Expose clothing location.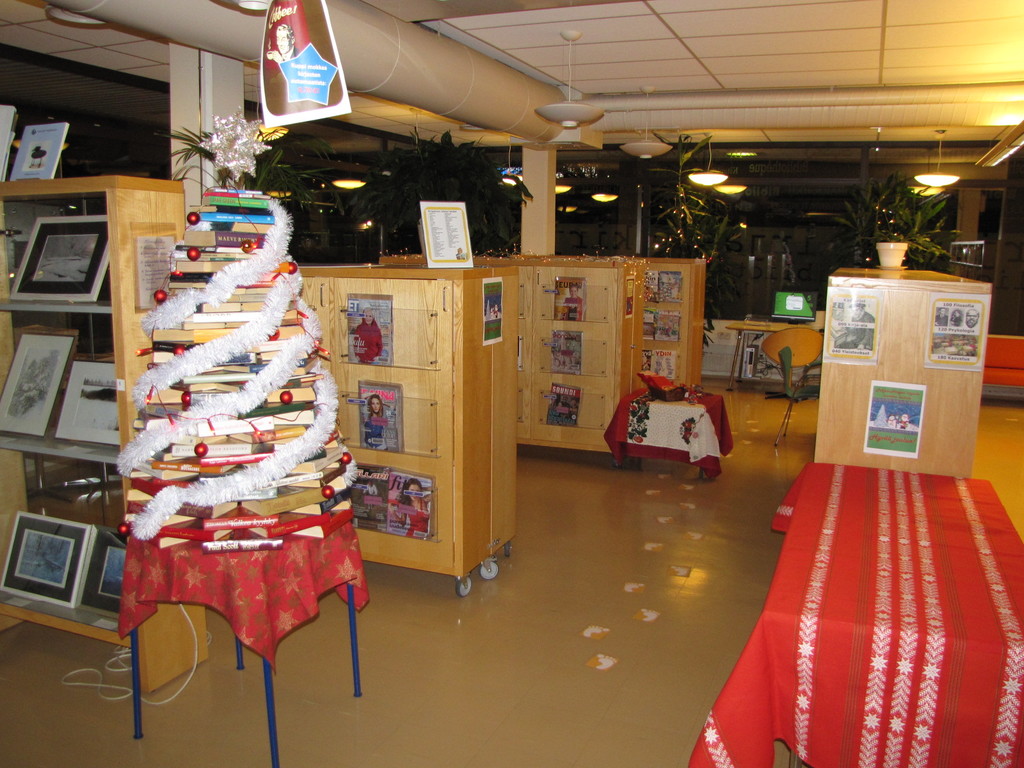
Exposed at [835,312,874,349].
